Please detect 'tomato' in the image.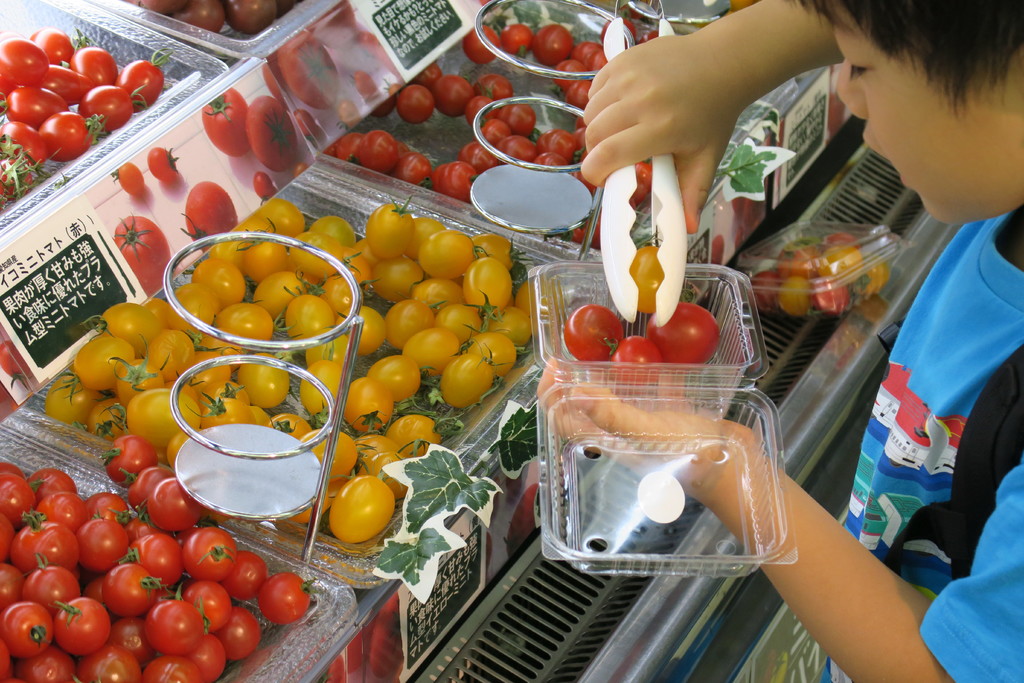
box=[147, 145, 181, 178].
